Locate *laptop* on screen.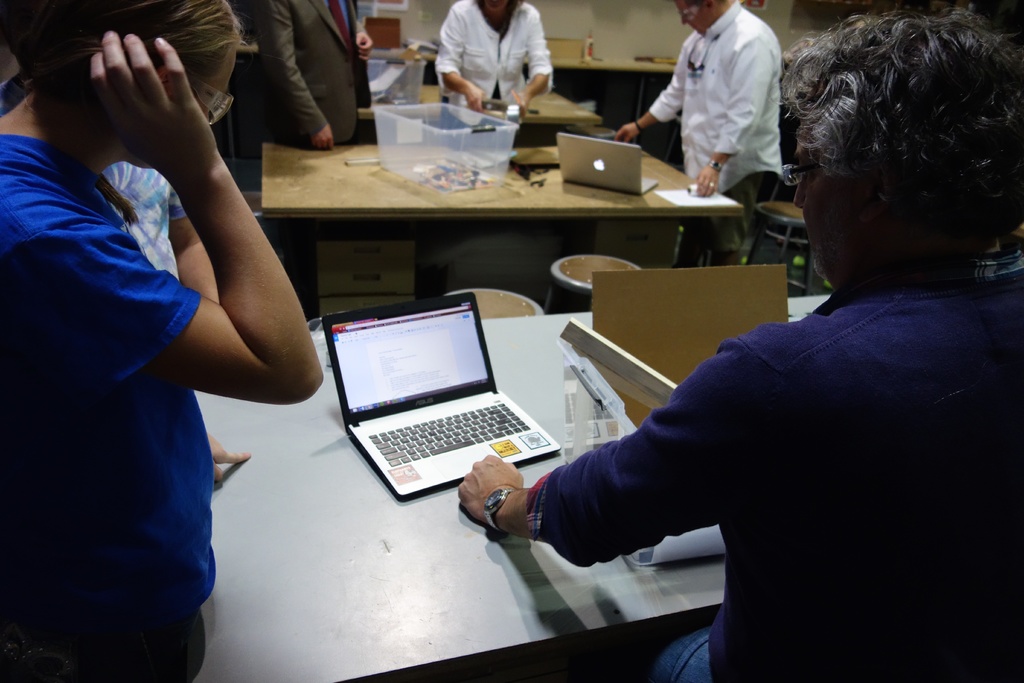
On screen at crop(336, 289, 558, 507).
